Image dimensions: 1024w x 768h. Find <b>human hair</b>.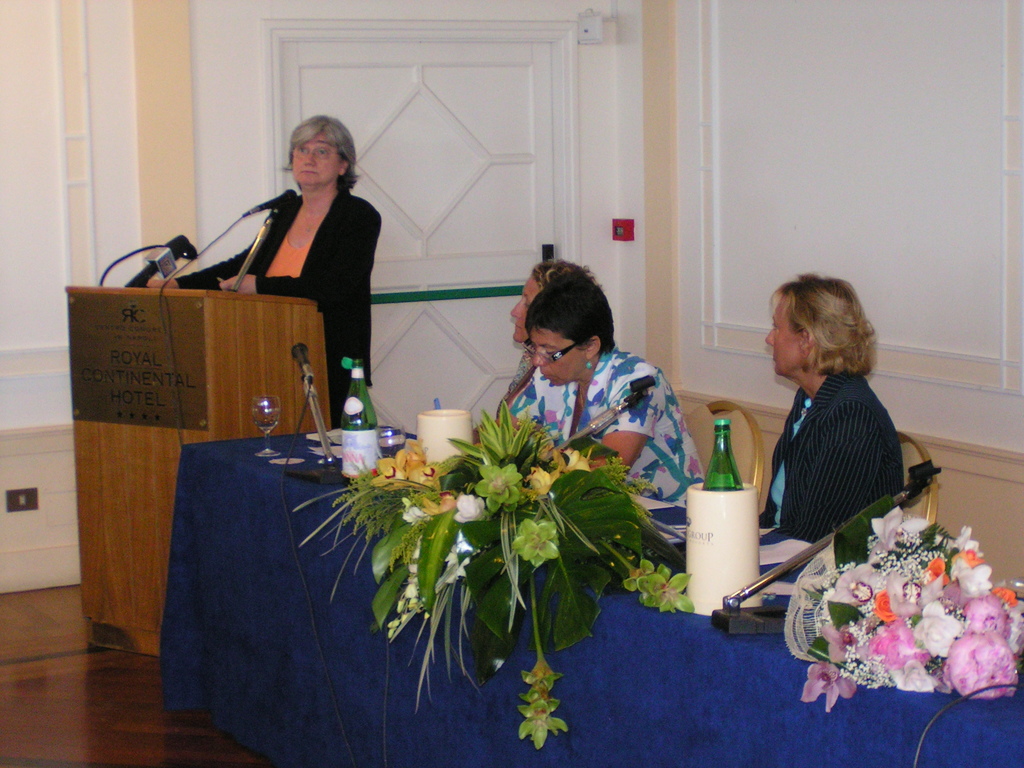
x1=531, y1=254, x2=571, y2=278.
